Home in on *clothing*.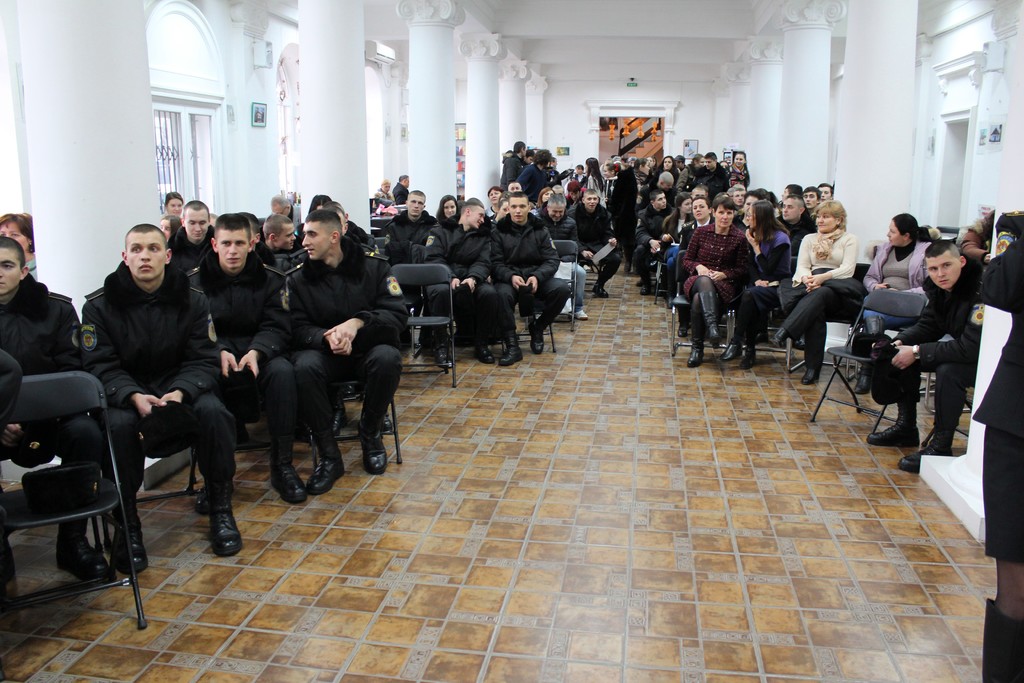
Homed in at [436, 222, 461, 267].
